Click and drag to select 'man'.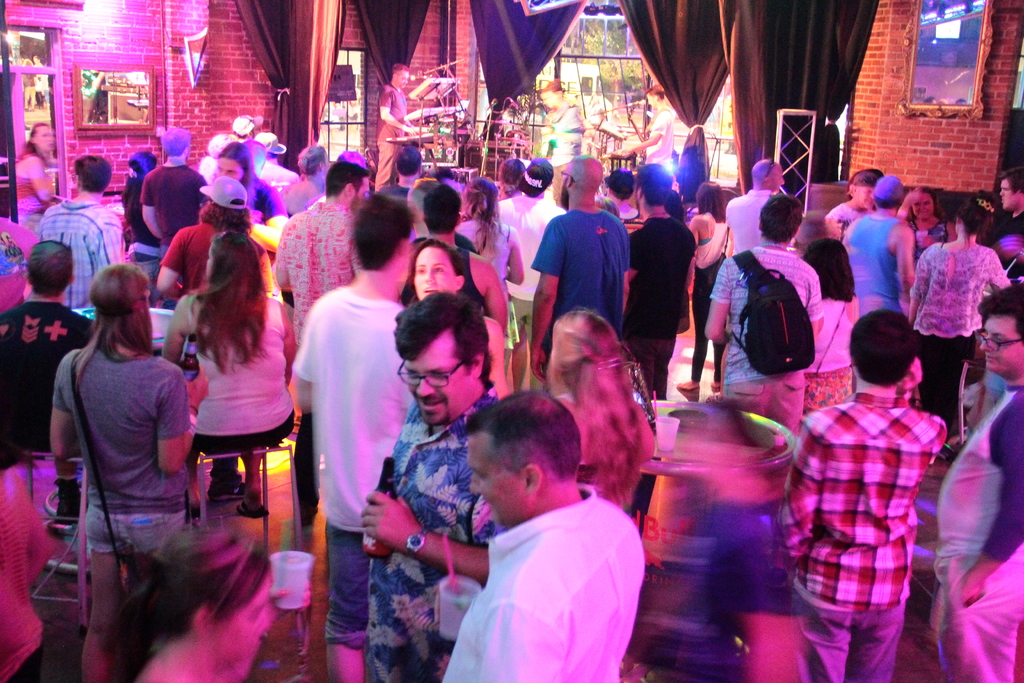
Selection: [left=723, top=157, right=791, bottom=262].
